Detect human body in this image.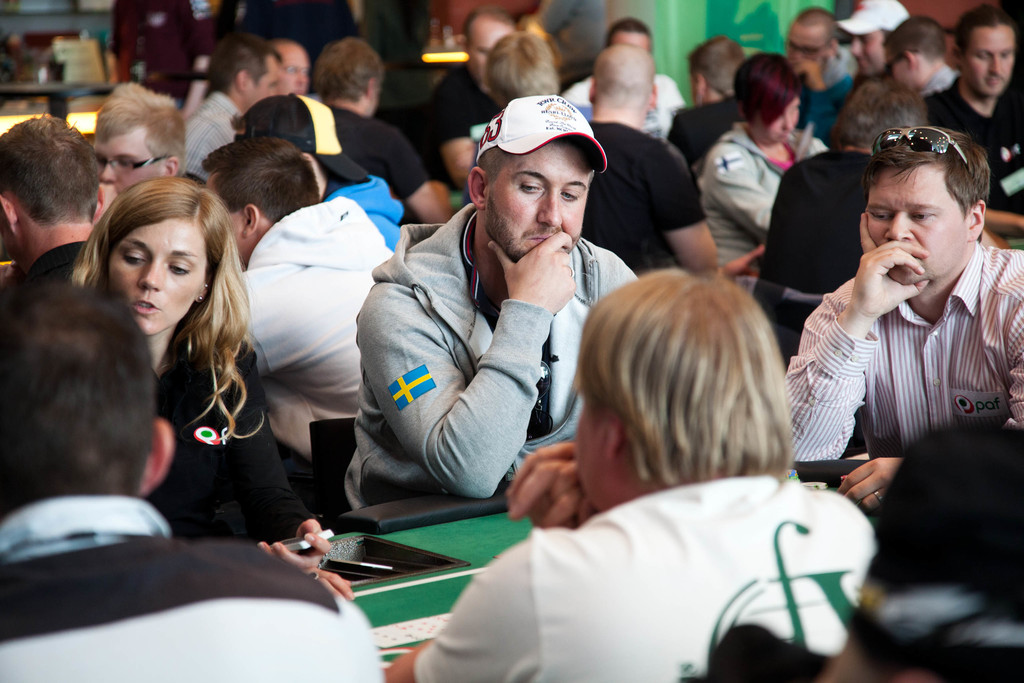
Detection: [x1=332, y1=108, x2=636, y2=555].
